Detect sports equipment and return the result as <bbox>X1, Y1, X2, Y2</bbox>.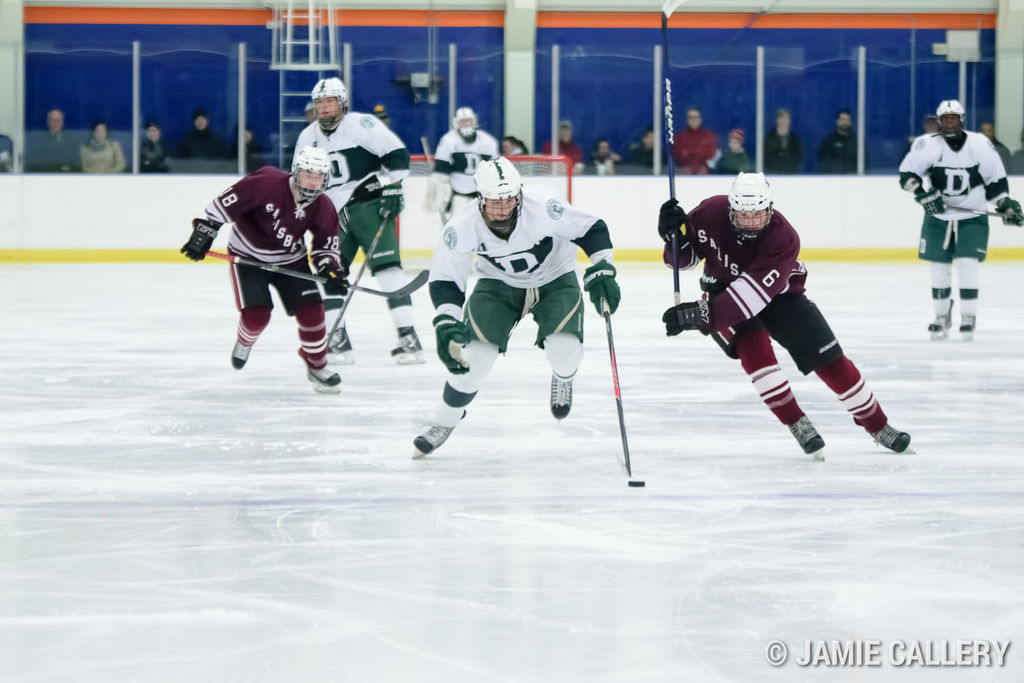
<bbox>200, 245, 430, 299</bbox>.
